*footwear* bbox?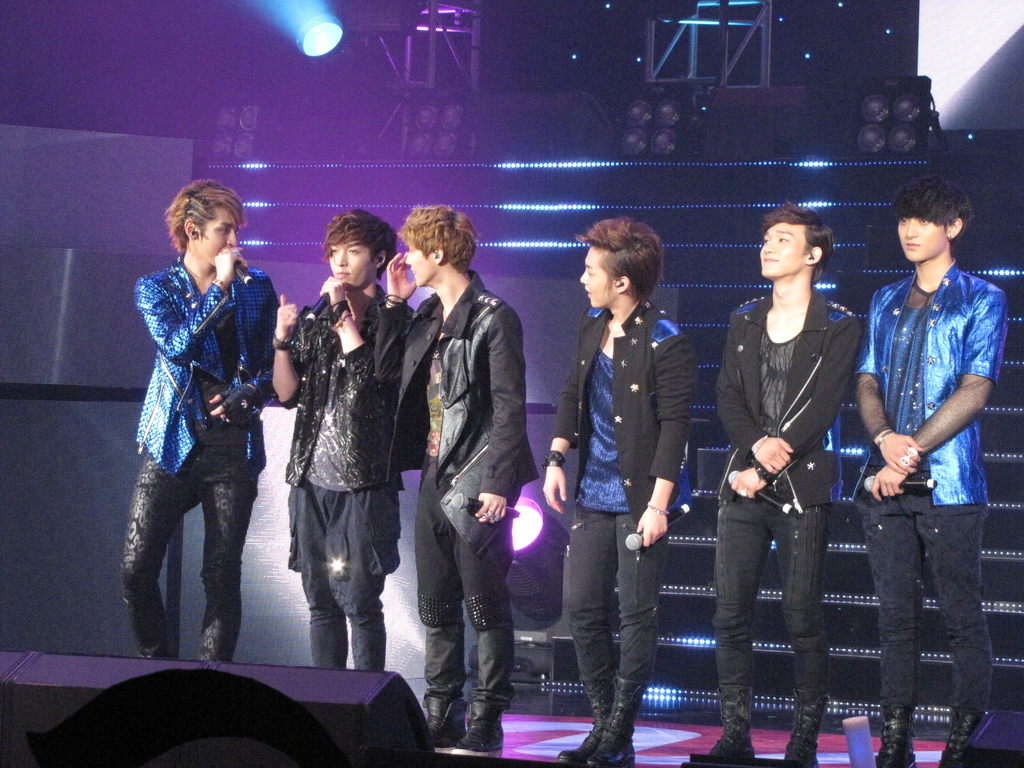
(x1=455, y1=706, x2=508, y2=758)
